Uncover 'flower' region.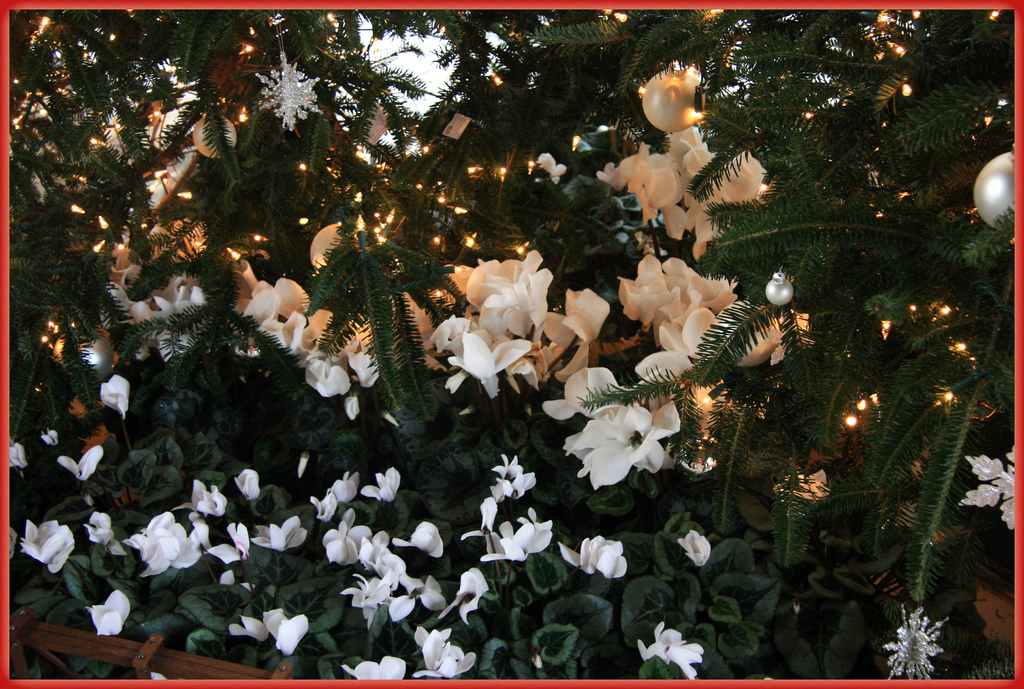
Uncovered: bbox=(130, 510, 185, 581).
